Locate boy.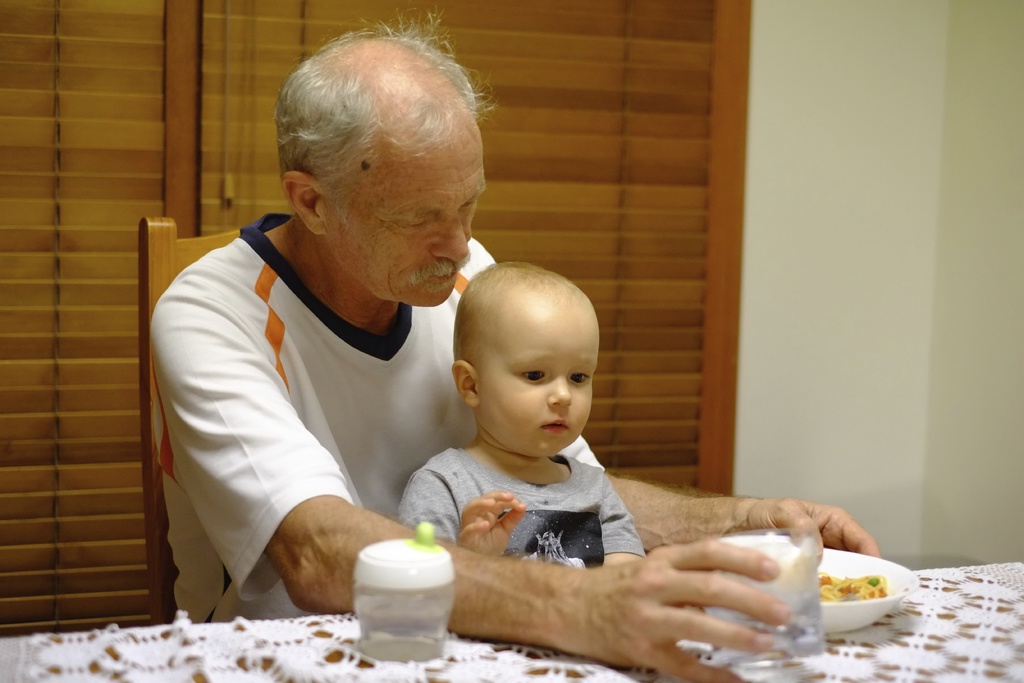
Bounding box: (x1=389, y1=254, x2=669, y2=613).
